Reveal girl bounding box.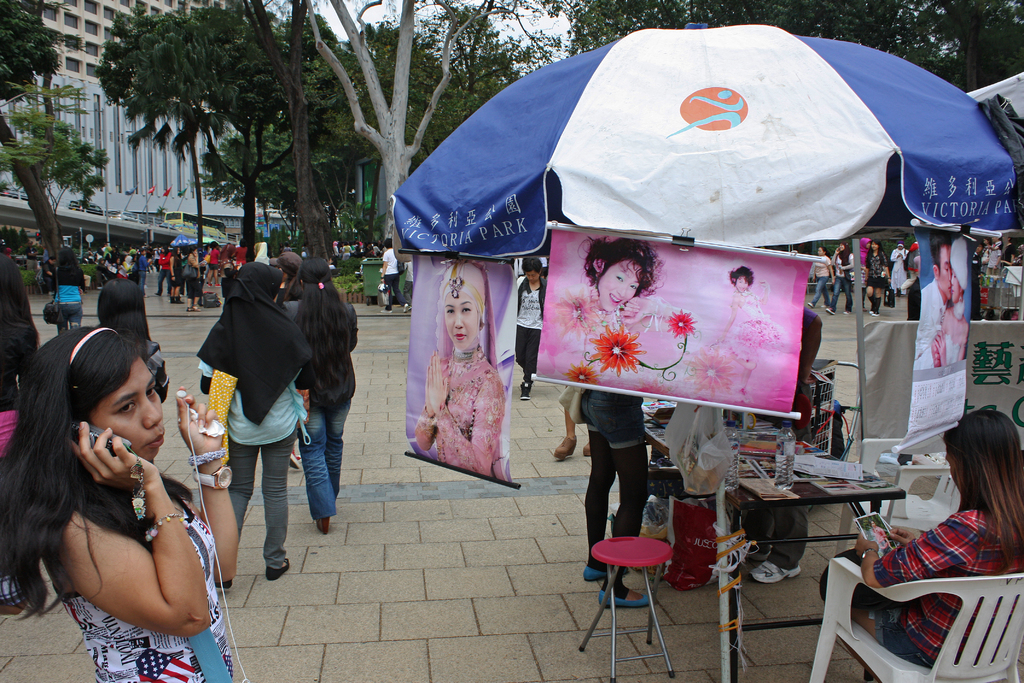
Revealed: {"left": 723, "top": 263, "right": 788, "bottom": 402}.
